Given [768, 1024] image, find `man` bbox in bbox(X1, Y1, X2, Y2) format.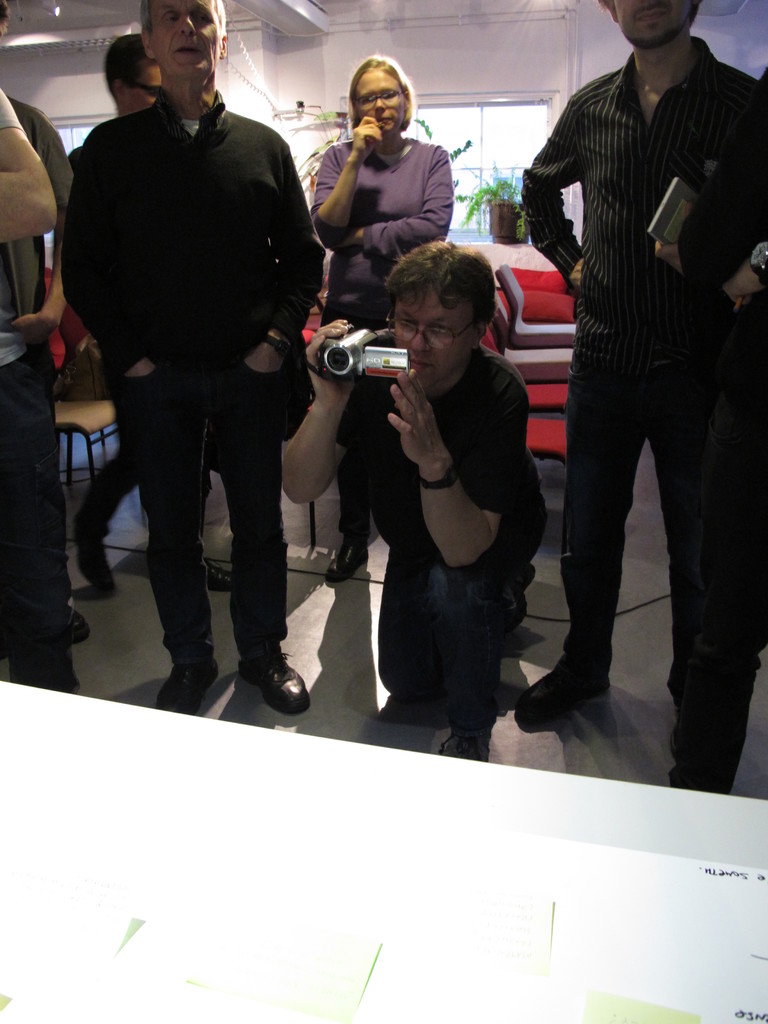
bbox(515, 0, 767, 804).
